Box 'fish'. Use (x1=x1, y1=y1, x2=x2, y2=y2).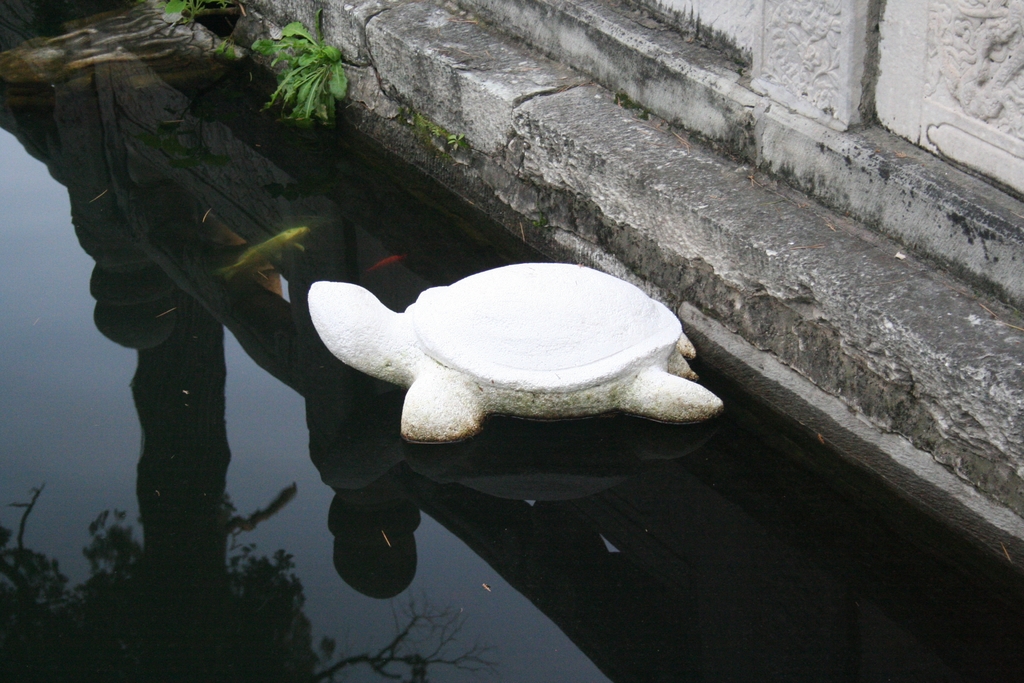
(x1=214, y1=220, x2=314, y2=281).
